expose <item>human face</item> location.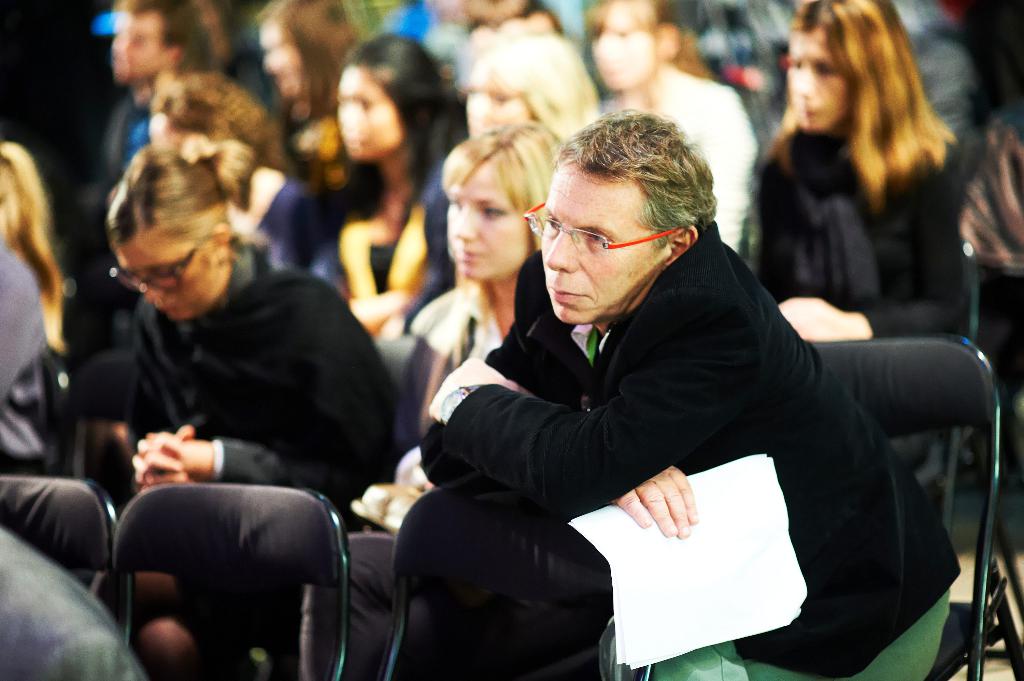
Exposed at l=125, t=240, r=224, b=327.
